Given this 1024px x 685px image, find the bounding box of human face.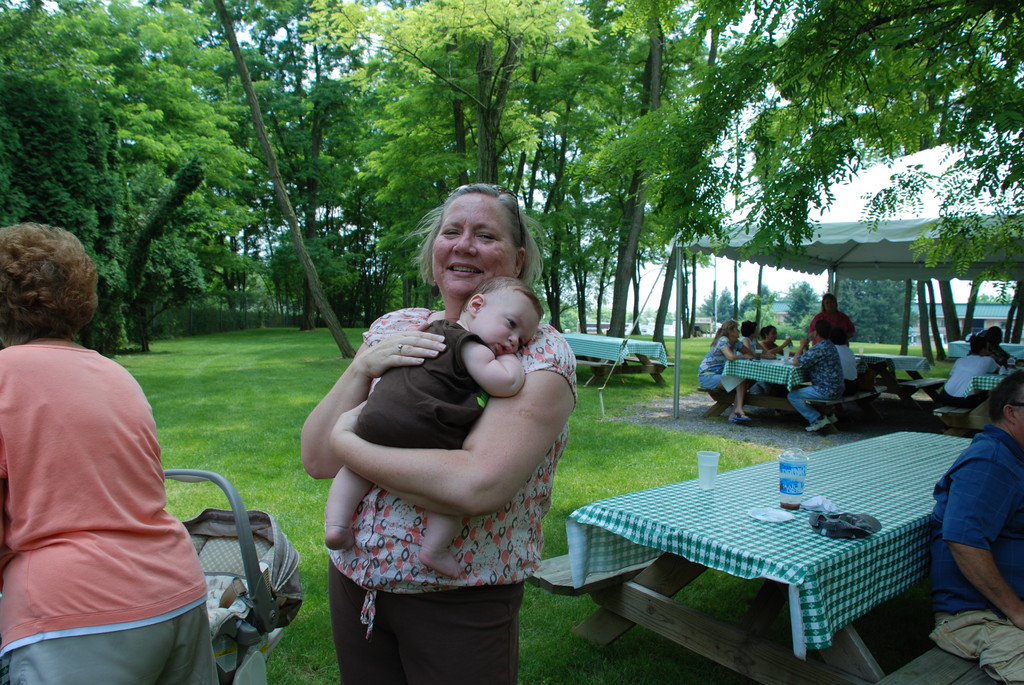
<bbox>472, 292, 543, 358</bbox>.
